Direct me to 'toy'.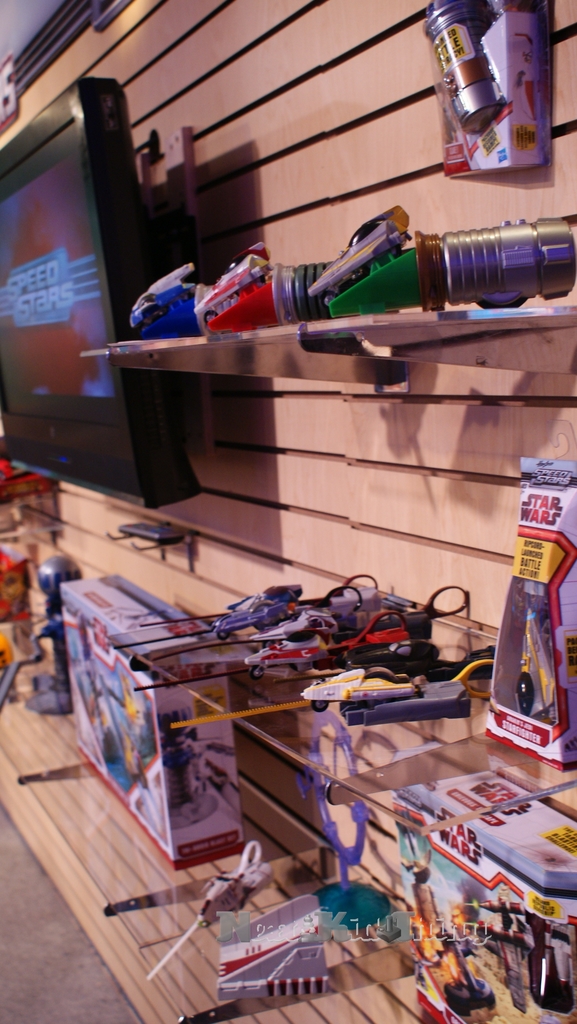
Direction: rect(312, 204, 576, 319).
